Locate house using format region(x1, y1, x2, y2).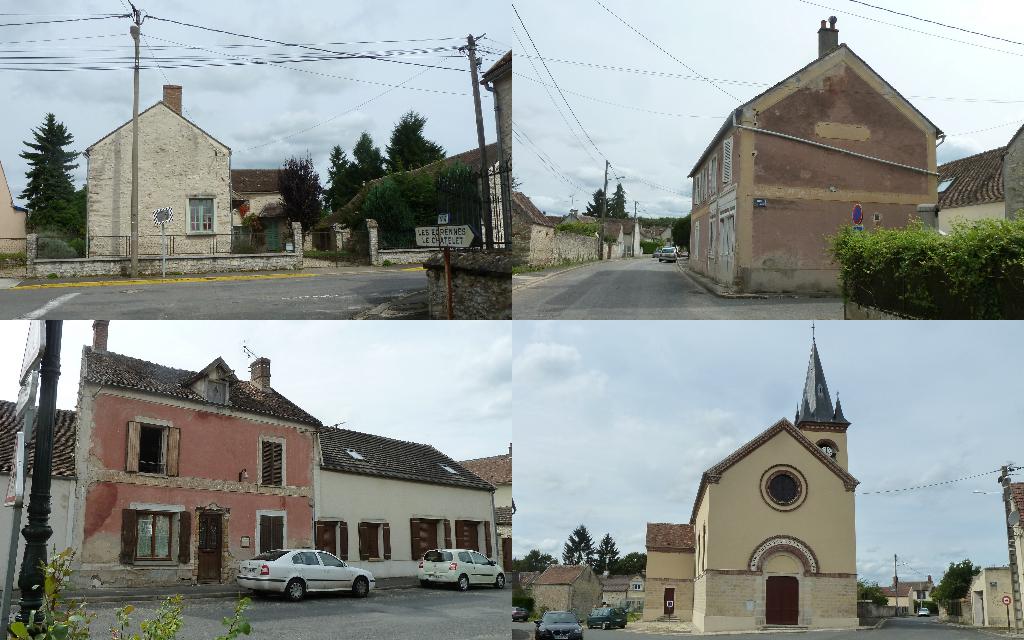
region(82, 84, 237, 259).
